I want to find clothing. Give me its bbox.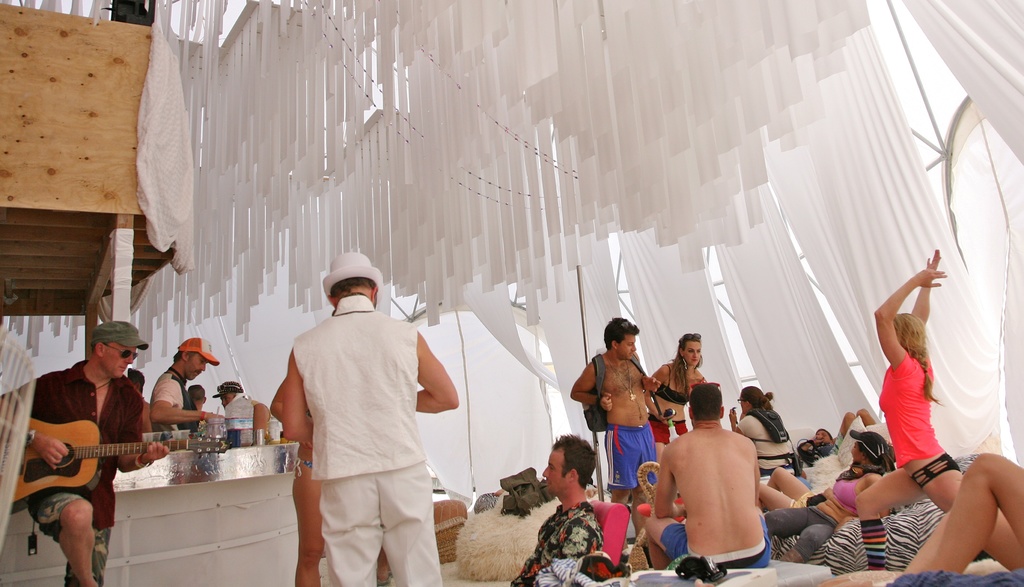
detection(876, 345, 947, 468).
